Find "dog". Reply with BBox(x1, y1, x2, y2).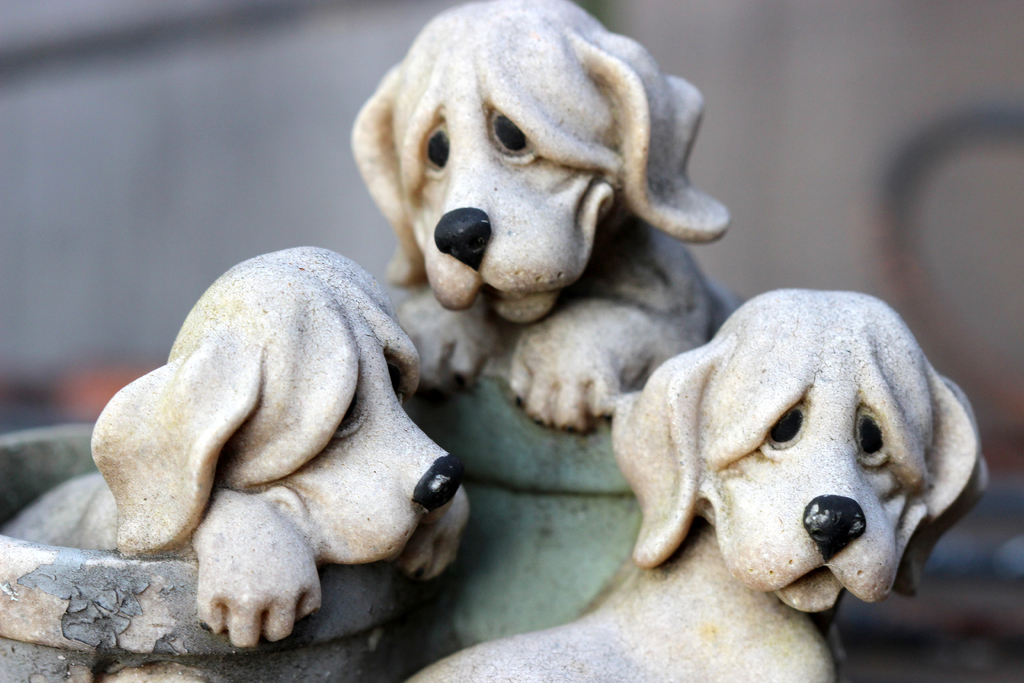
BBox(349, 0, 747, 432).
